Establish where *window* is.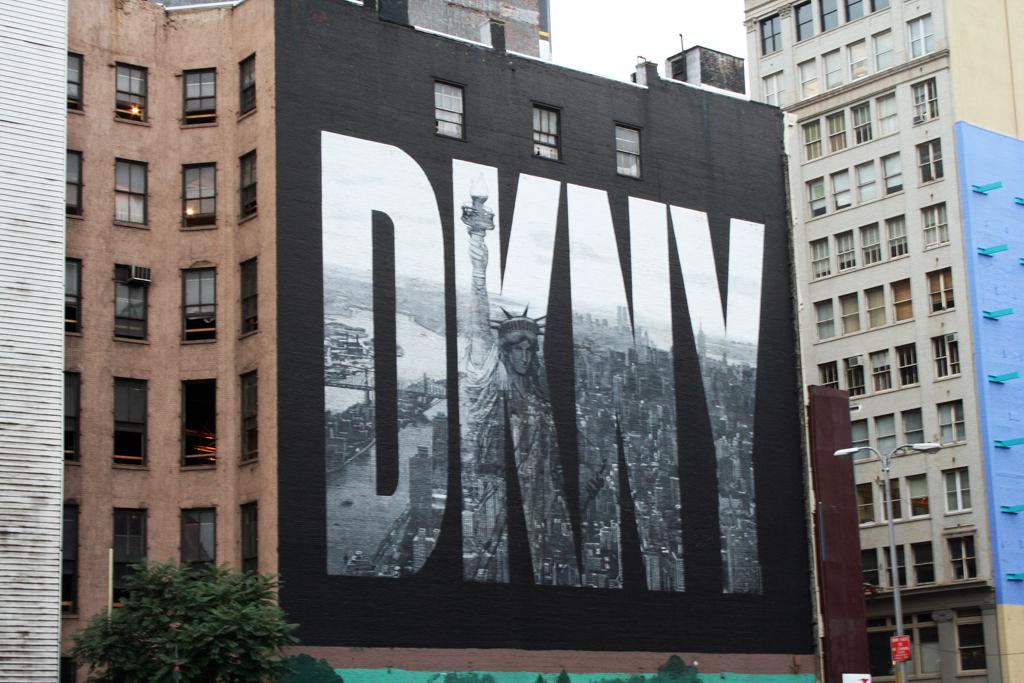
Established at 929,269,953,314.
